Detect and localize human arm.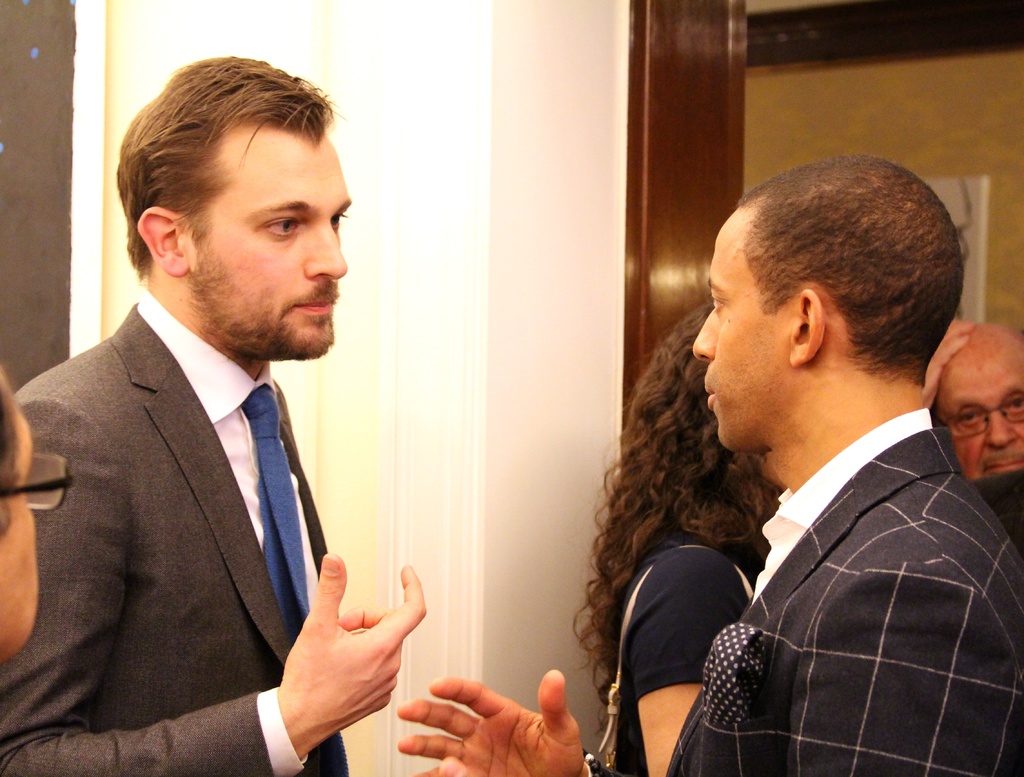
Localized at region(626, 543, 750, 775).
